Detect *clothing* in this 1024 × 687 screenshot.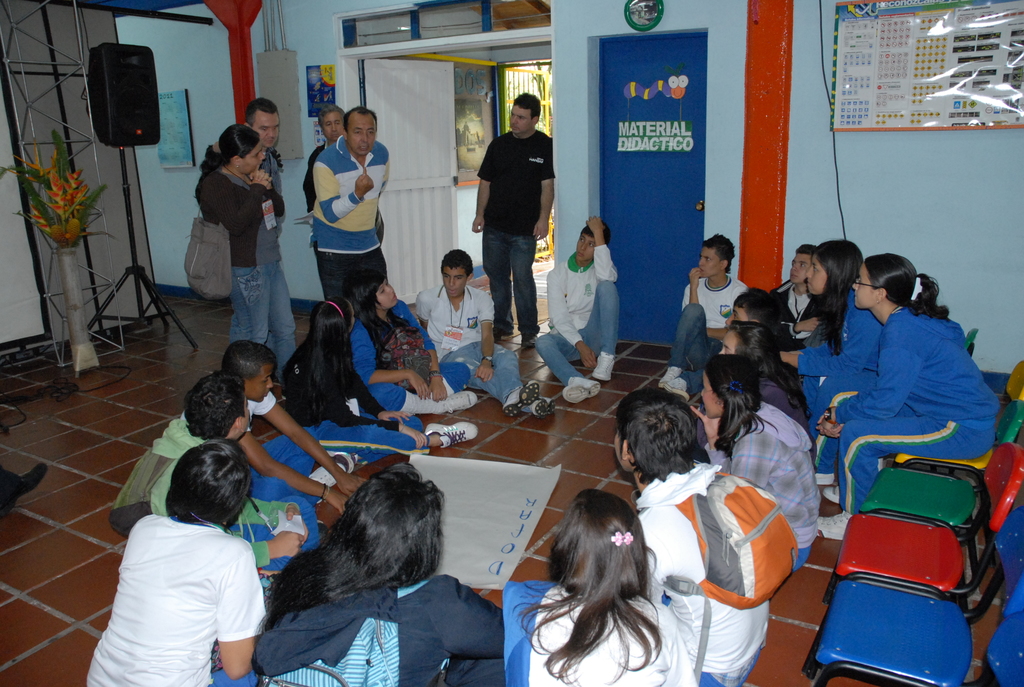
Detection: bbox=(253, 569, 509, 686).
